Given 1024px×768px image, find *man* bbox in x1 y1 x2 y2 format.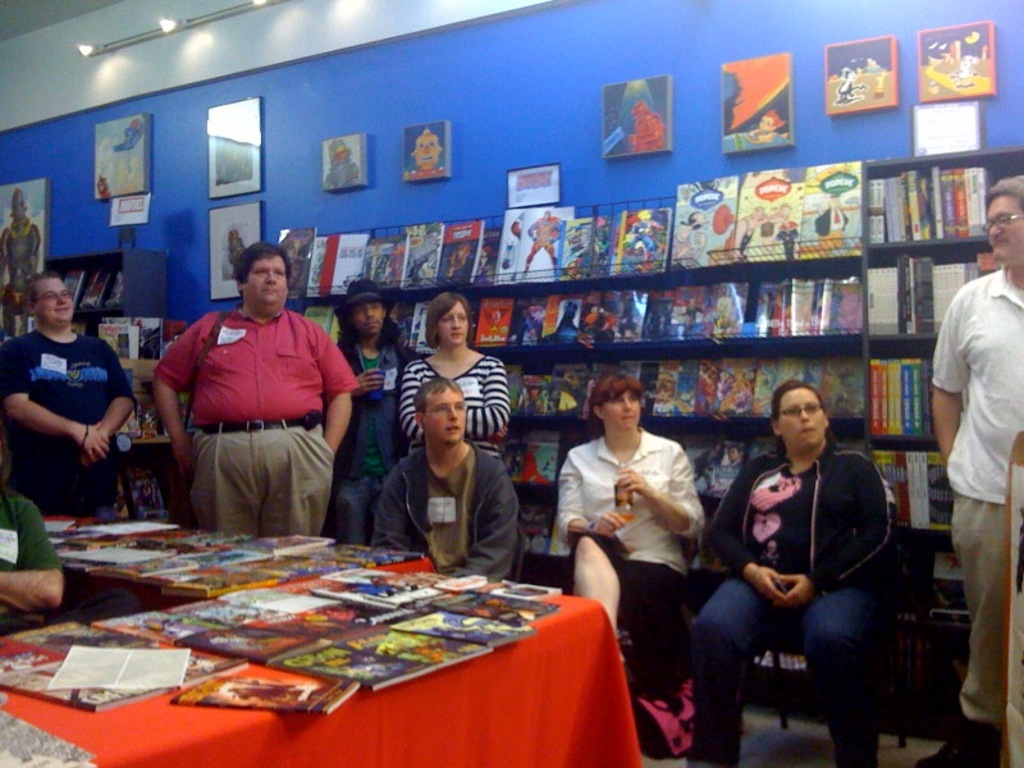
924 175 1023 767.
